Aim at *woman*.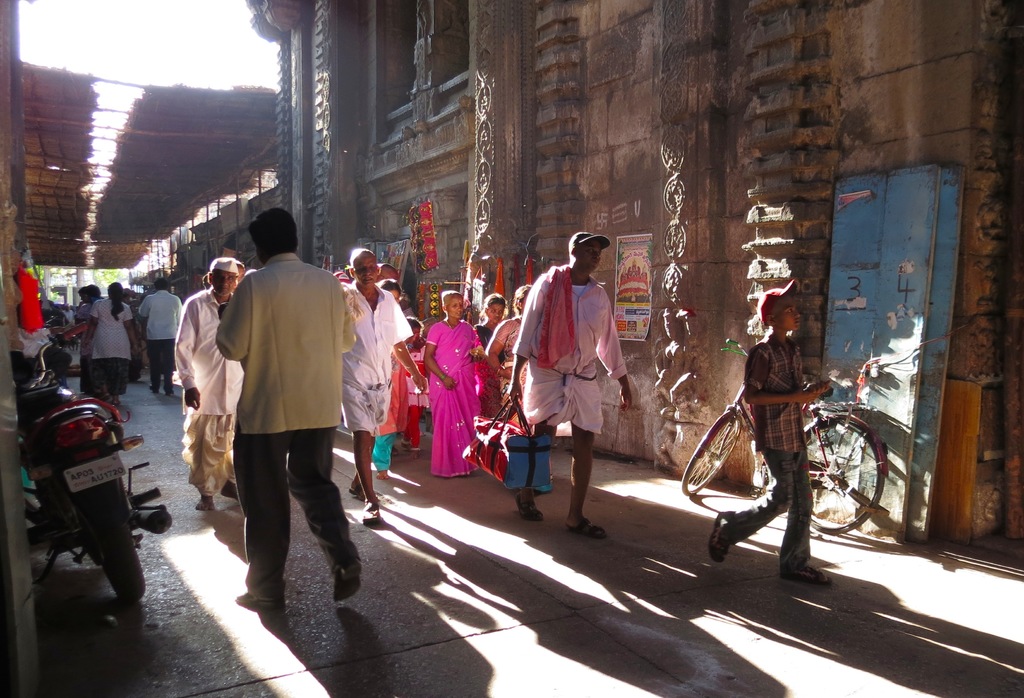
Aimed at select_region(80, 279, 132, 410).
